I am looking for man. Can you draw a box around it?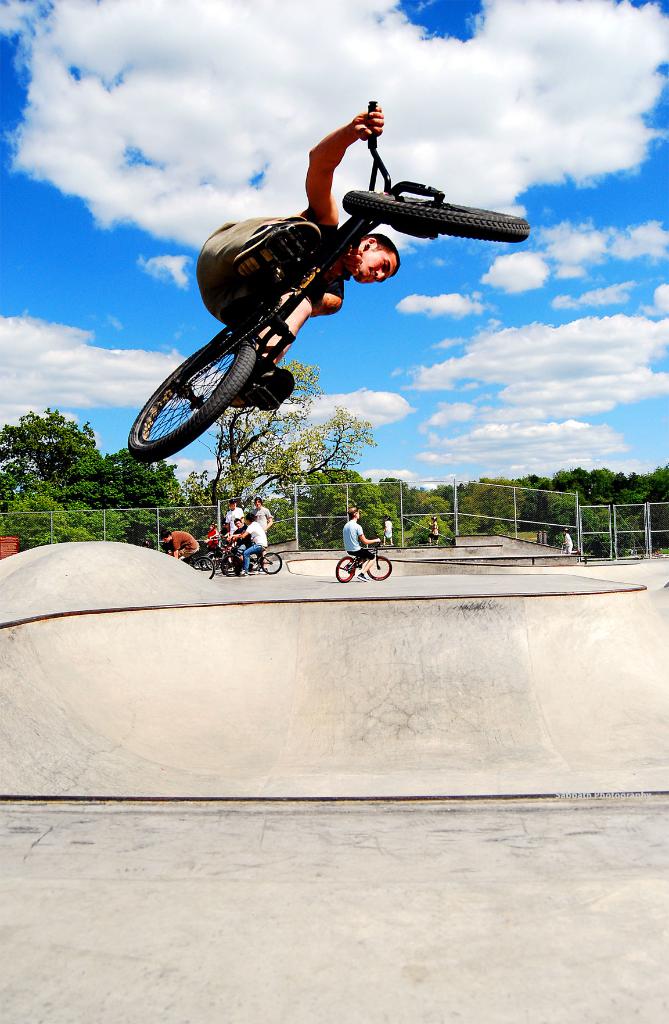
Sure, the bounding box is 193 103 402 406.
